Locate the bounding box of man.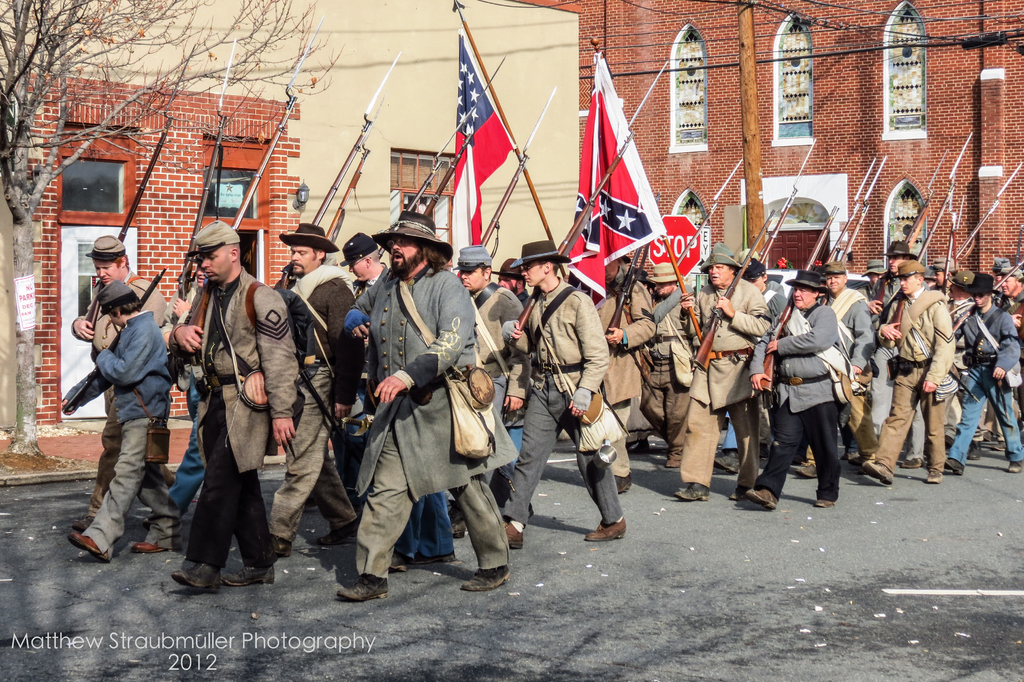
Bounding box: <box>637,261,695,473</box>.
